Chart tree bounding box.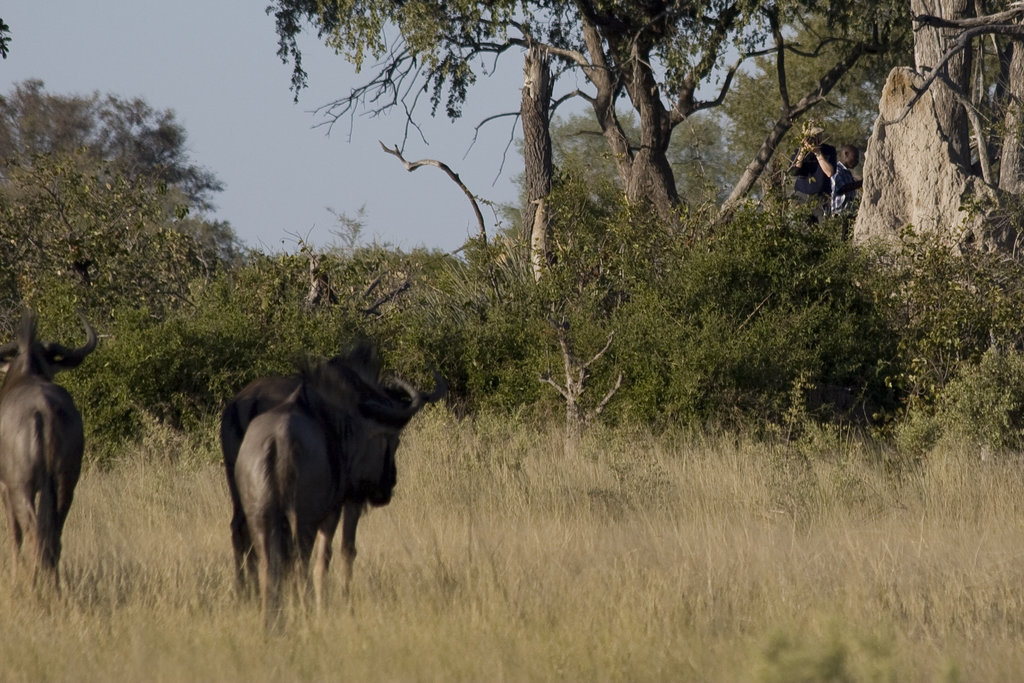
Charted: (897,0,1023,303).
